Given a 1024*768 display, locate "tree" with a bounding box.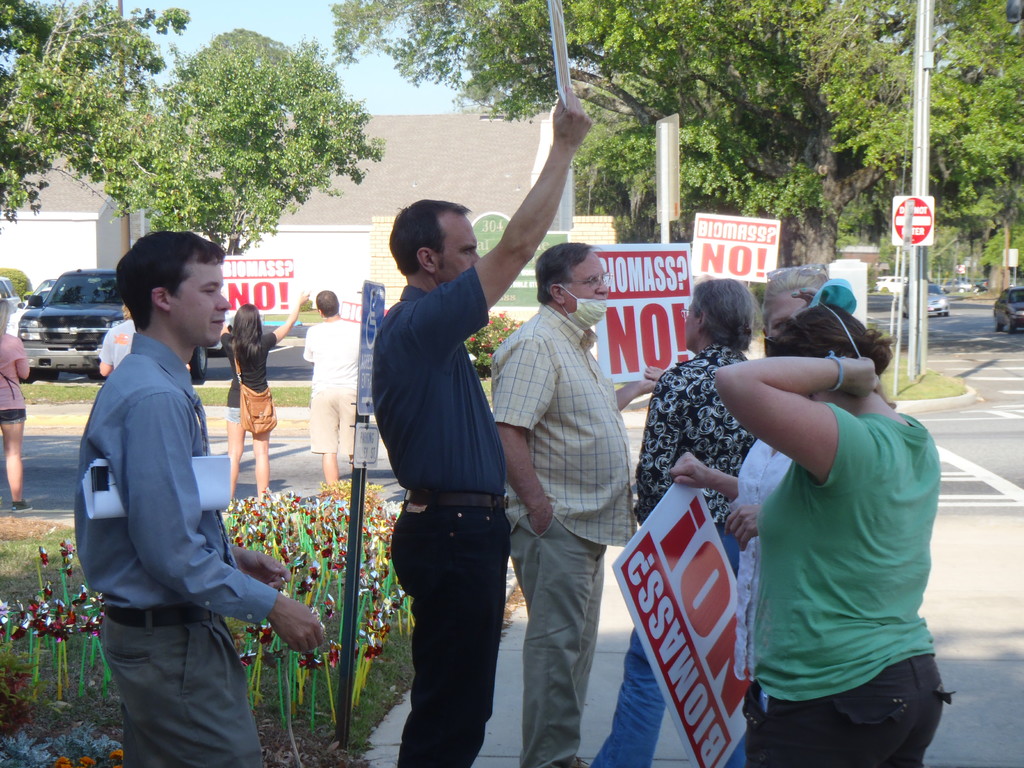
Located: (left=334, top=0, right=1023, bottom=263).
